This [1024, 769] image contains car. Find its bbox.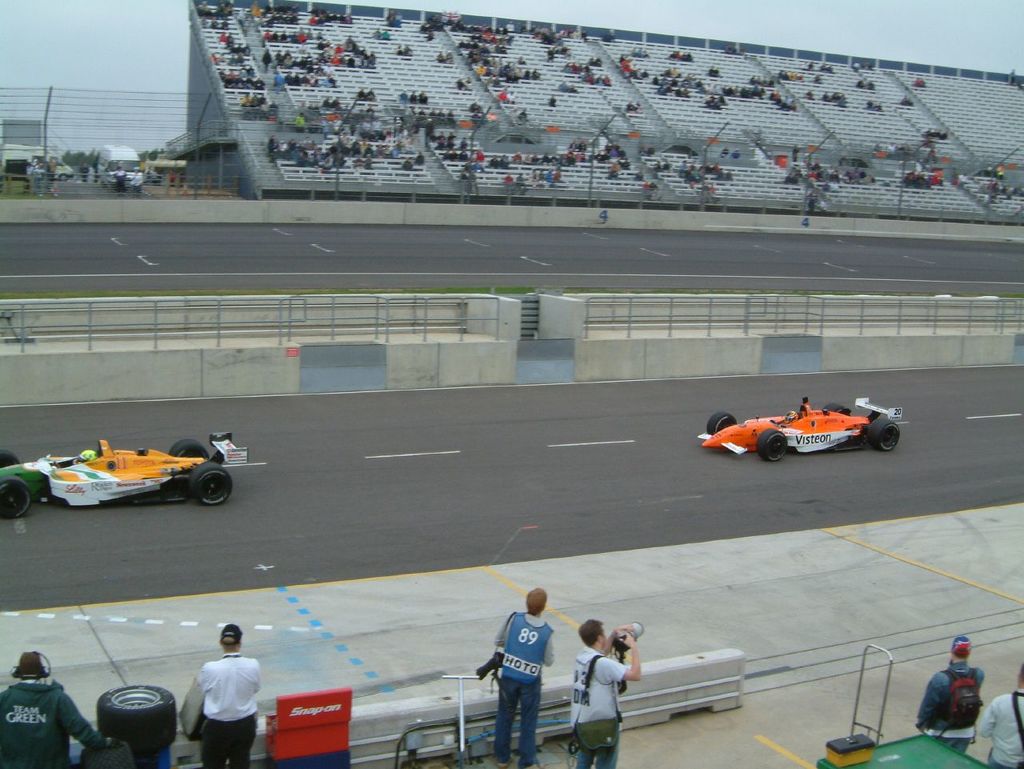
bbox=[0, 432, 249, 518].
